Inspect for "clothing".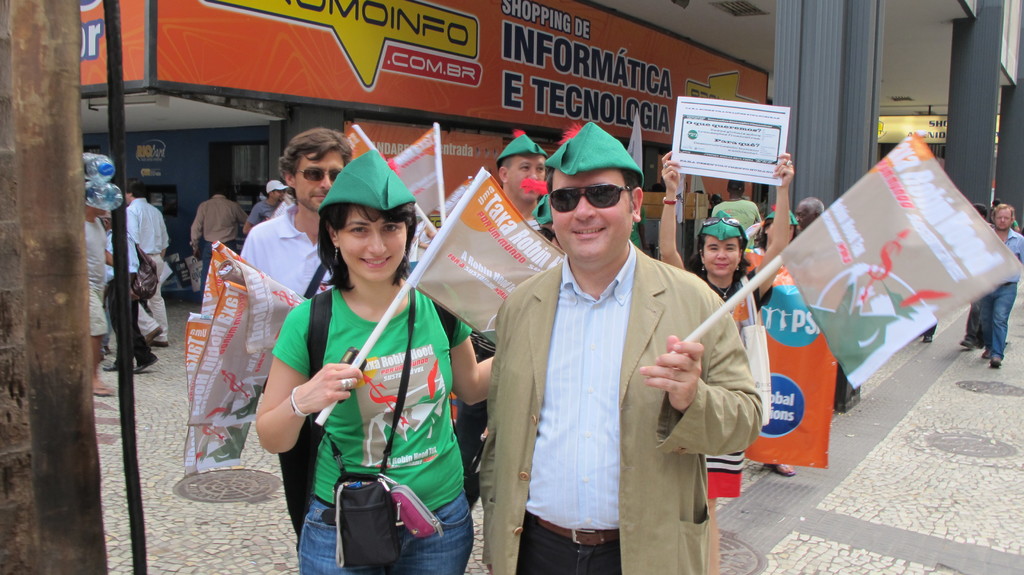
Inspection: [129,196,172,252].
